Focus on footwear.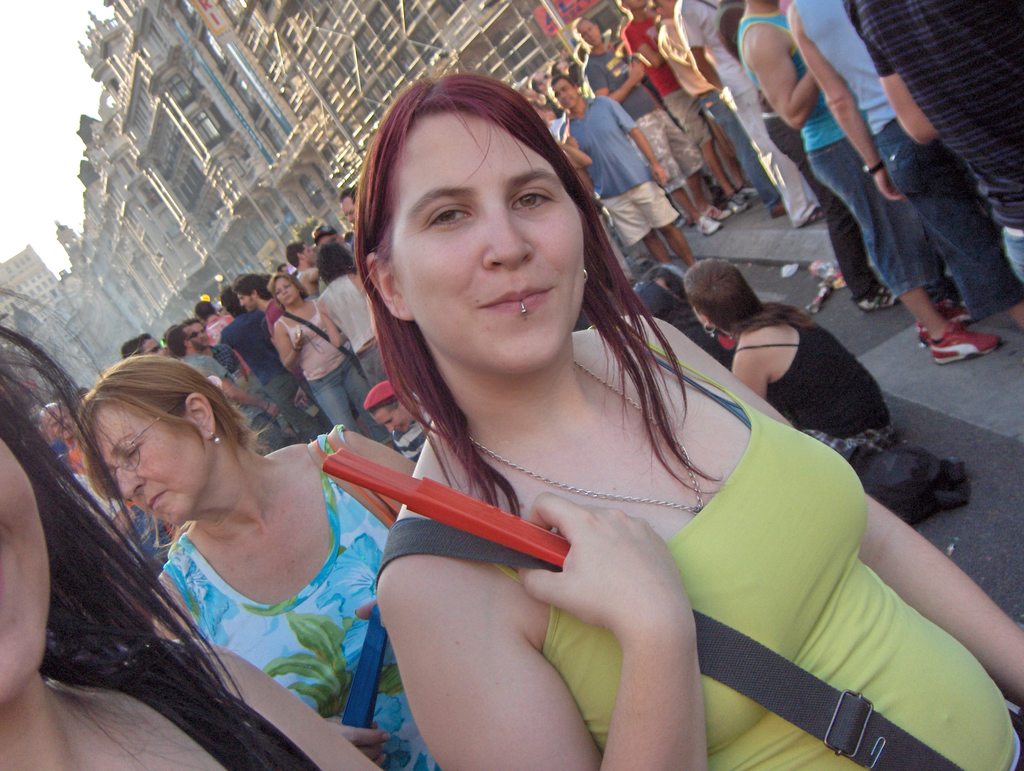
Focused at locate(696, 213, 720, 234).
